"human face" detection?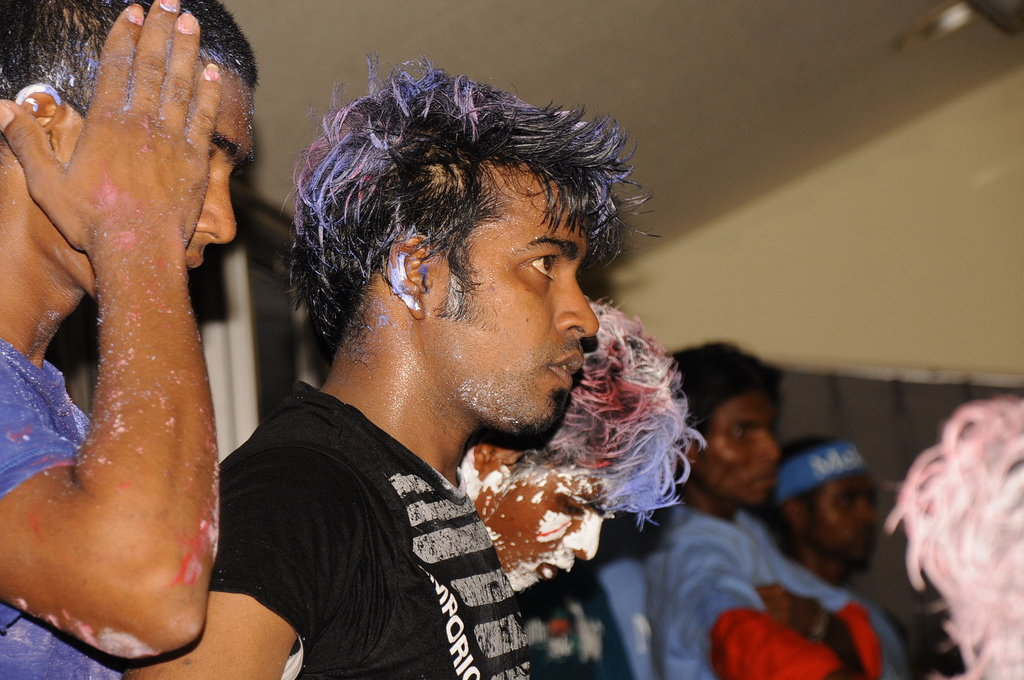
(x1=698, y1=406, x2=781, y2=505)
